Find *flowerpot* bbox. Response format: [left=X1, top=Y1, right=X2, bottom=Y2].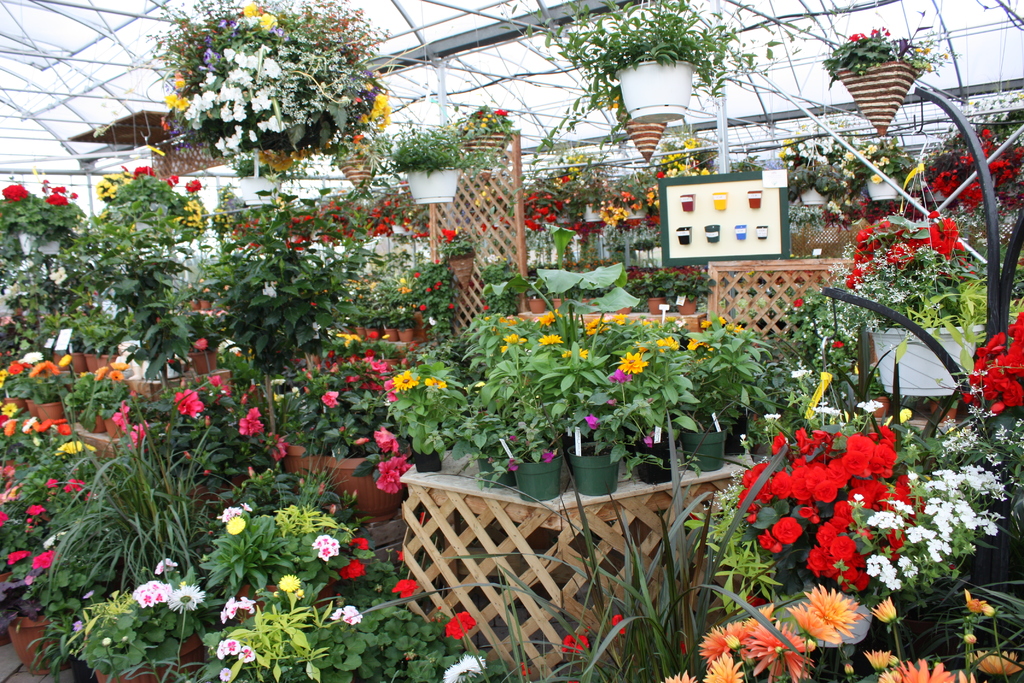
[left=680, top=194, right=695, bottom=212].
